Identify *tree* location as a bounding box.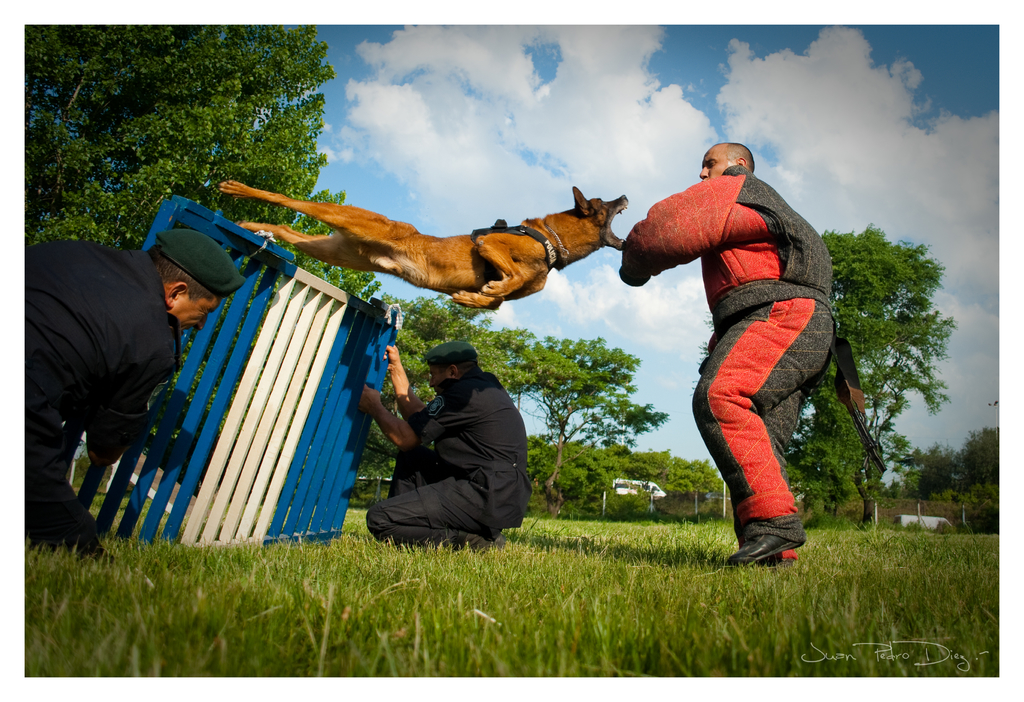
365:298:591:487.
